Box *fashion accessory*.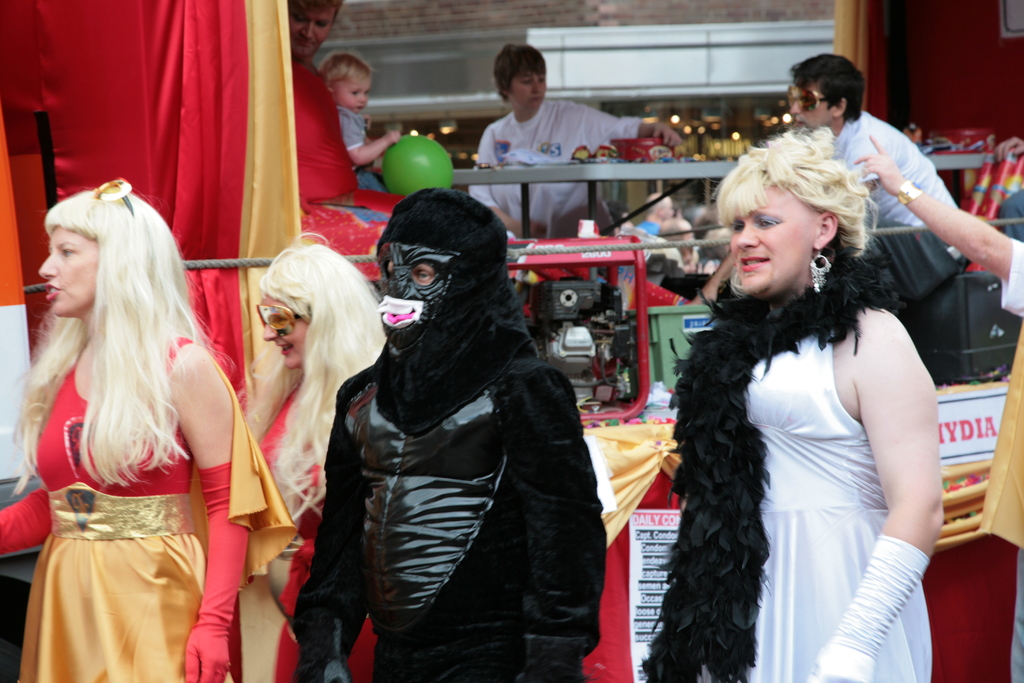
[254, 298, 299, 338].
